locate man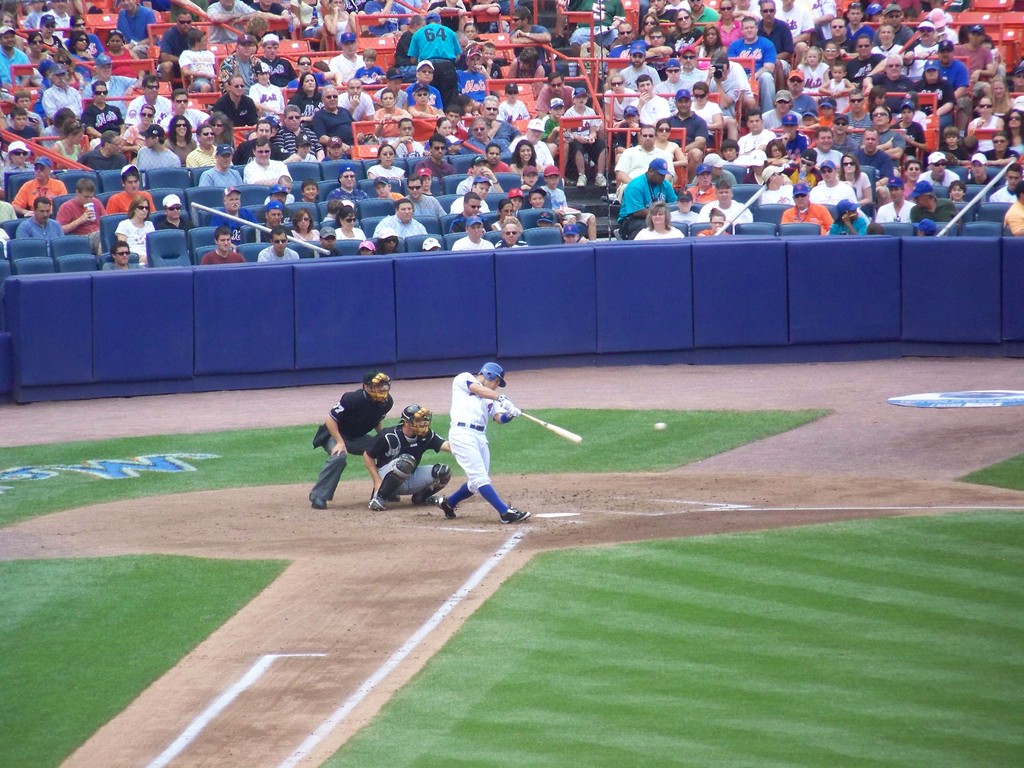
left=712, top=51, right=753, bottom=111
